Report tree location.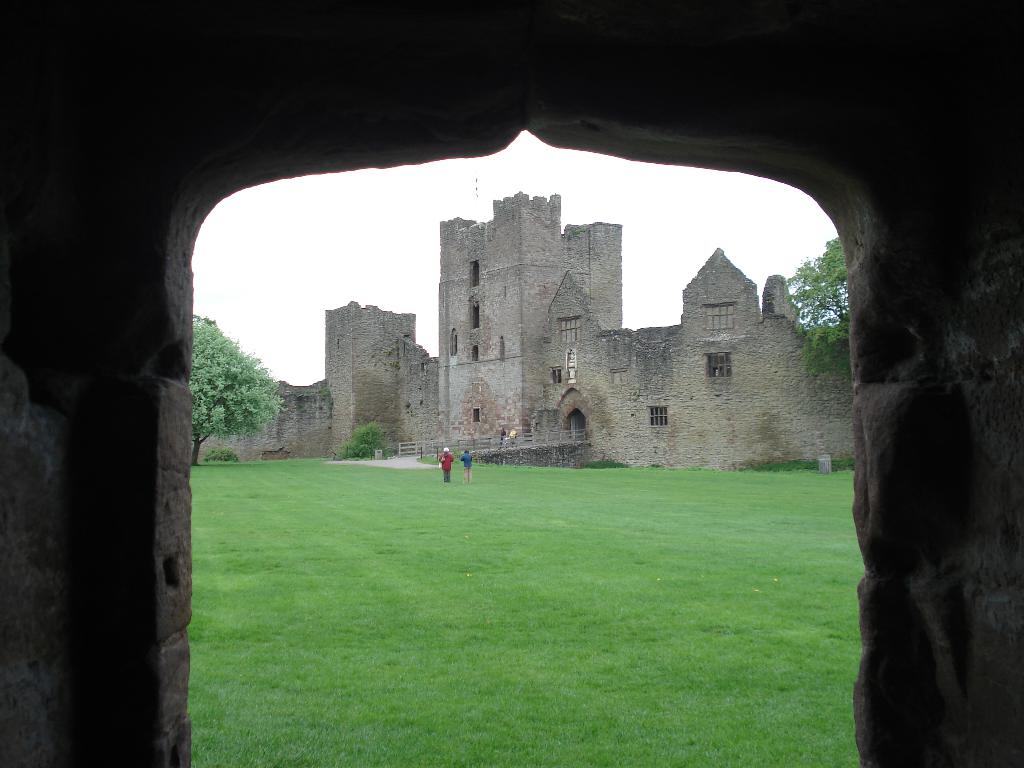
Report: (left=345, top=418, right=387, bottom=463).
